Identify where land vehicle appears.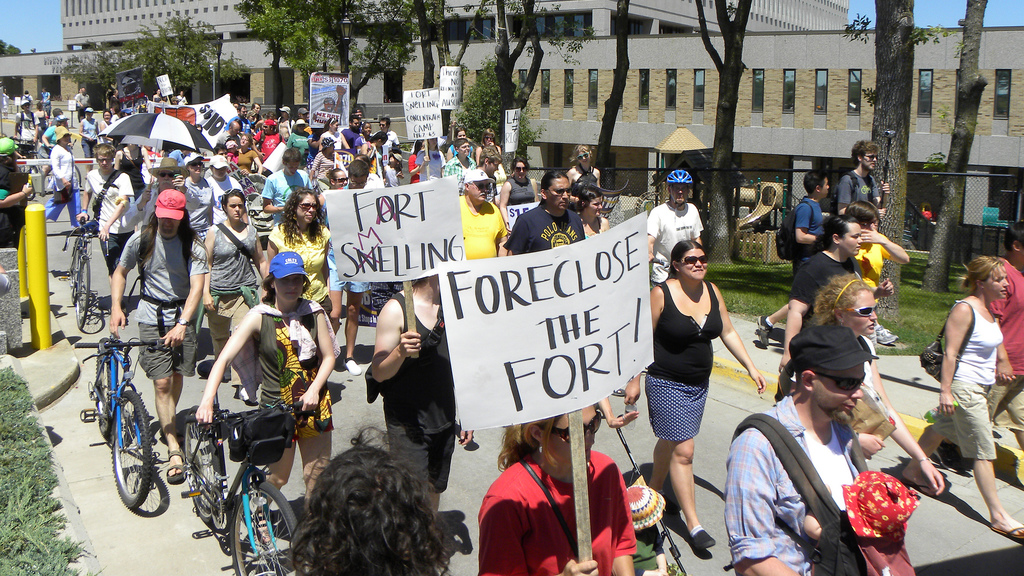
Appears at {"x1": 187, "y1": 401, "x2": 307, "y2": 575}.
